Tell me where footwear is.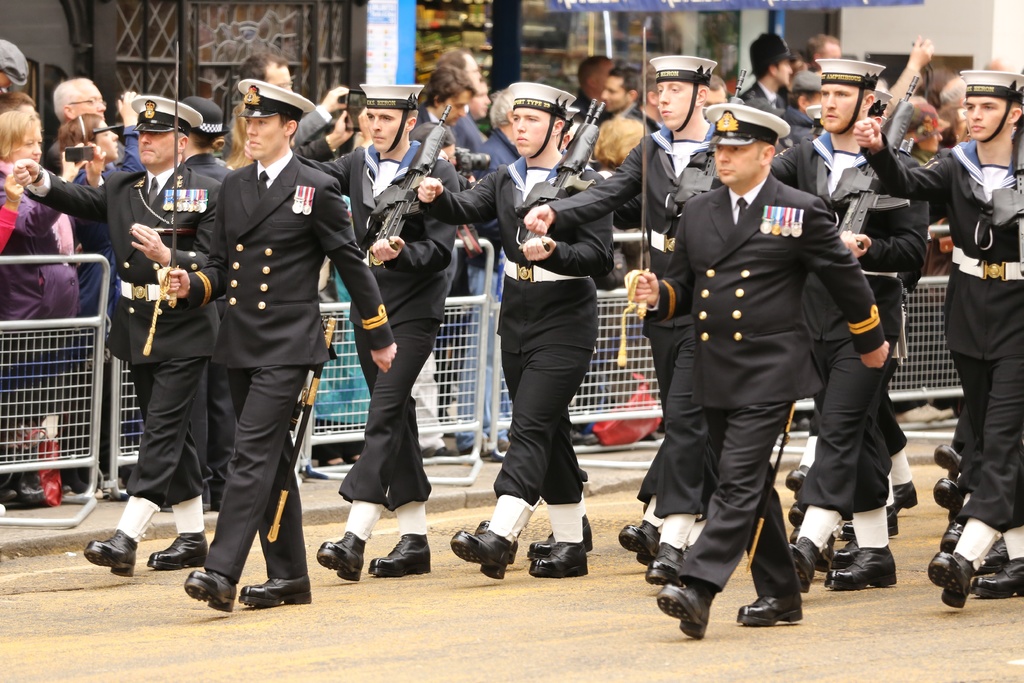
footwear is at 480:516:519:562.
